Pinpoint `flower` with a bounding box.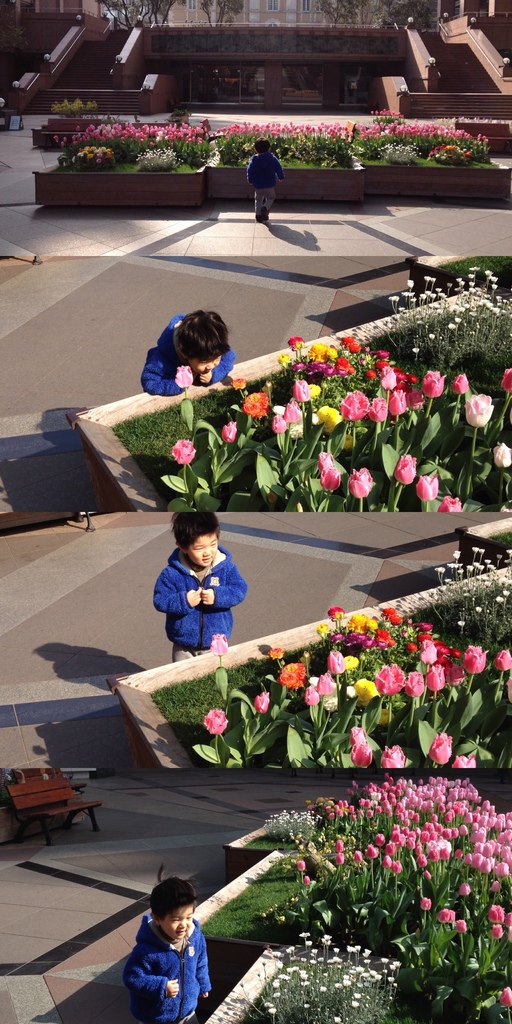
box=[264, 643, 283, 657].
